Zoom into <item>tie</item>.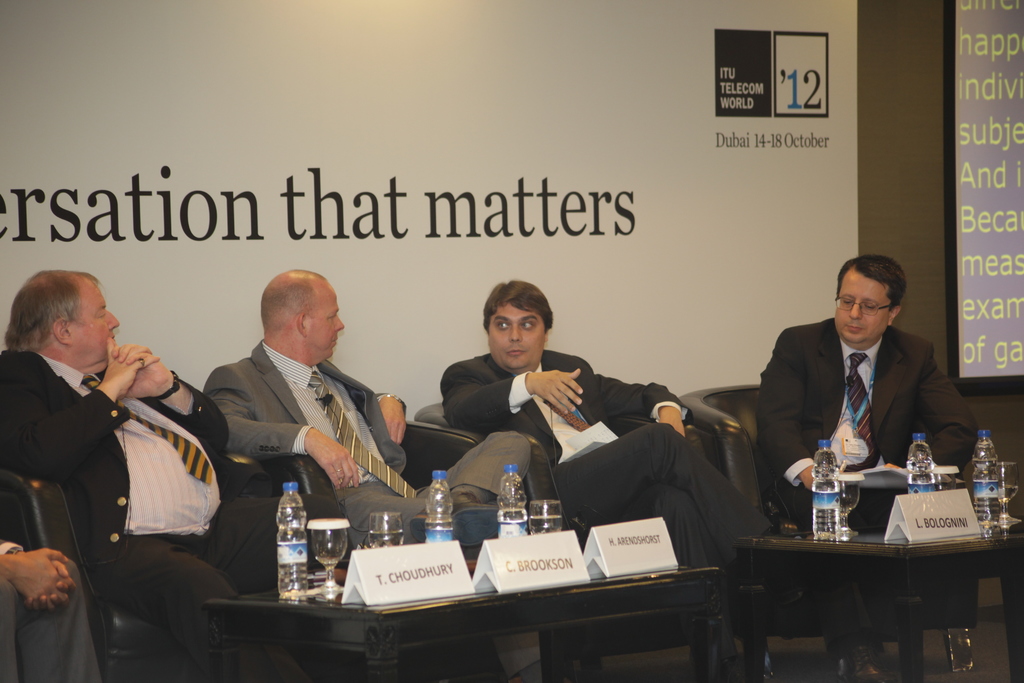
Zoom target: detection(308, 367, 416, 500).
